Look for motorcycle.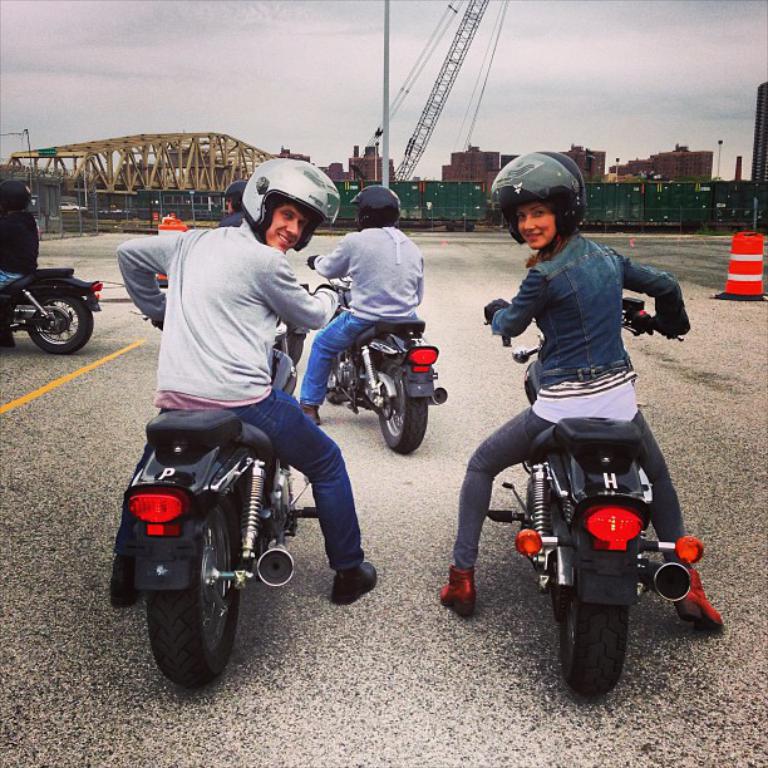
Found: [x1=304, y1=261, x2=447, y2=458].
